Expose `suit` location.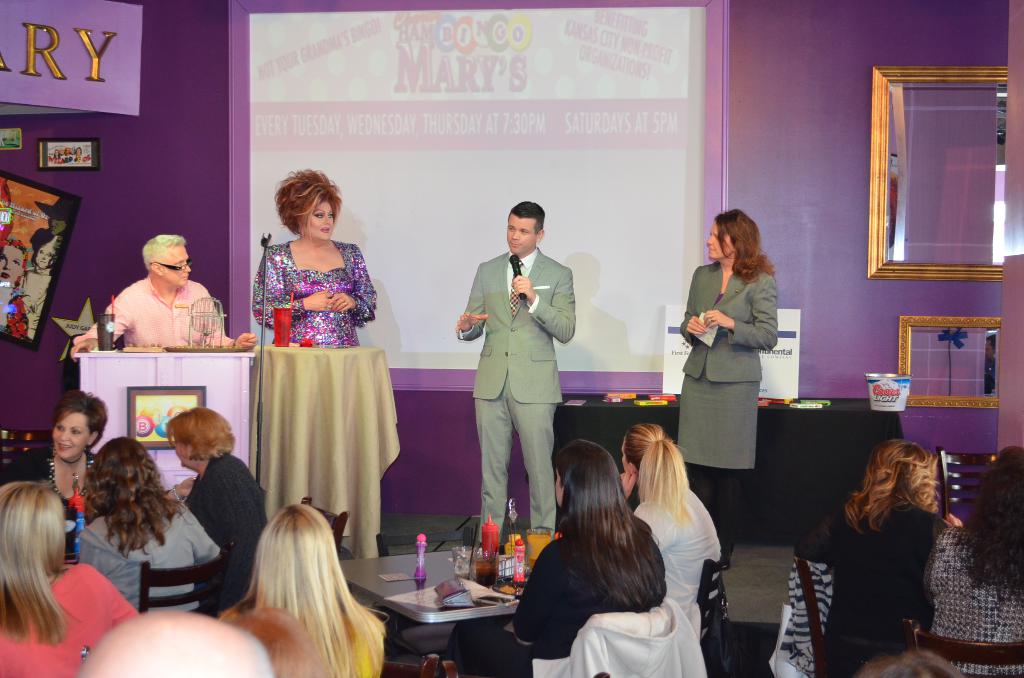
Exposed at x1=462, y1=202, x2=572, y2=547.
